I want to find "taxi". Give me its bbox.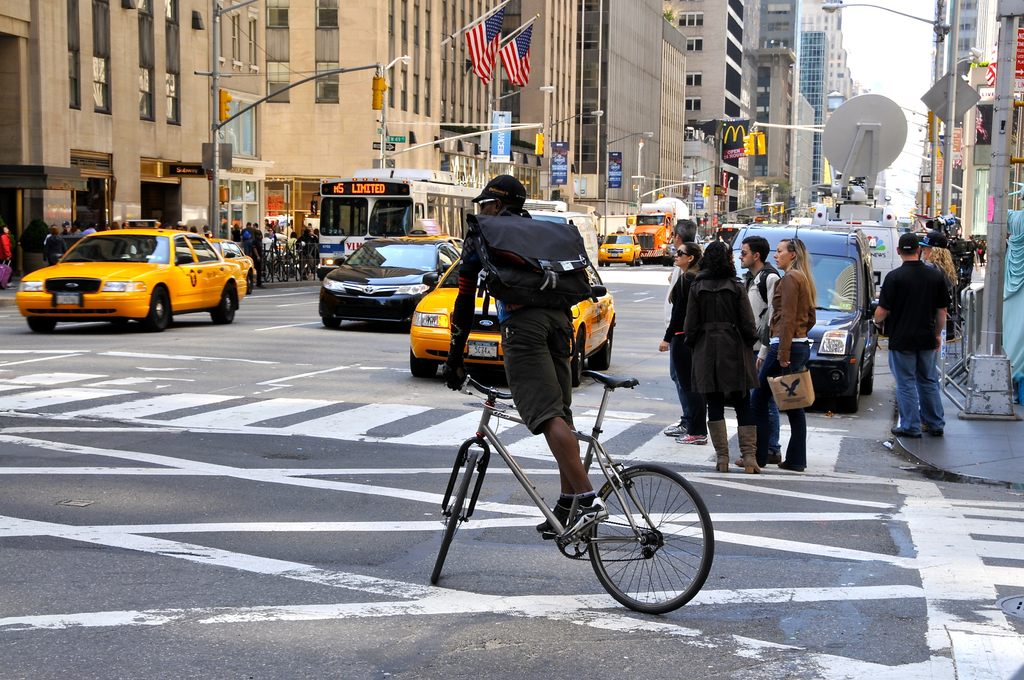
205, 232, 257, 296.
